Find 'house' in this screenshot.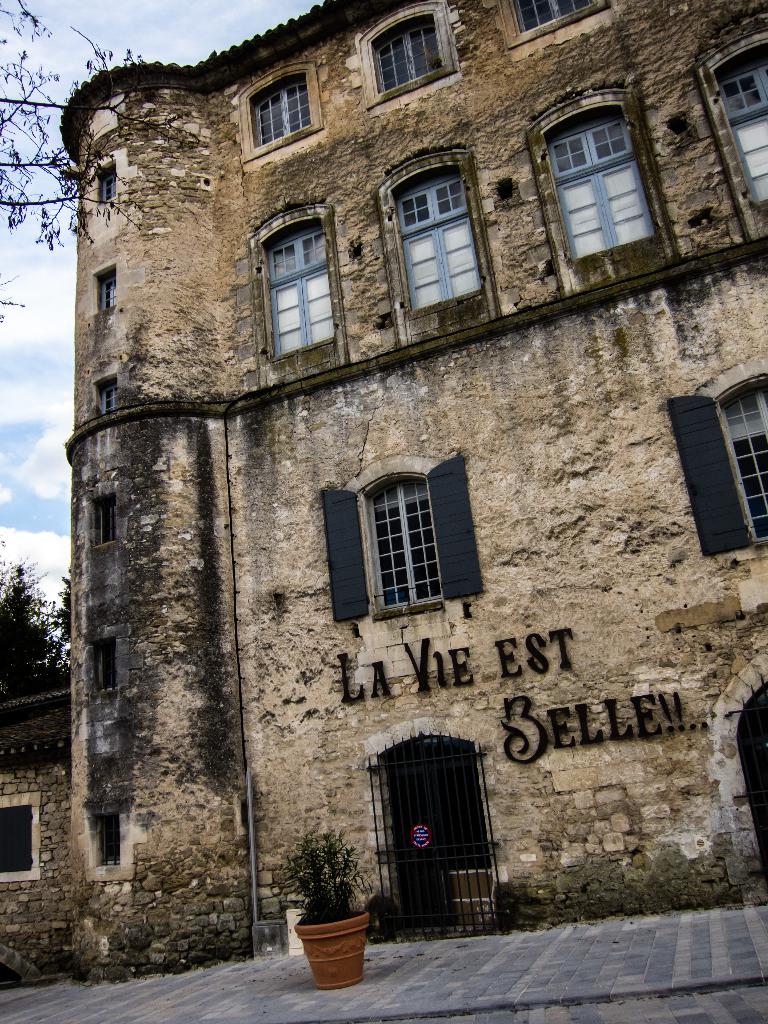
The bounding box for 'house' is bbox(0, 0, 767, 989).
